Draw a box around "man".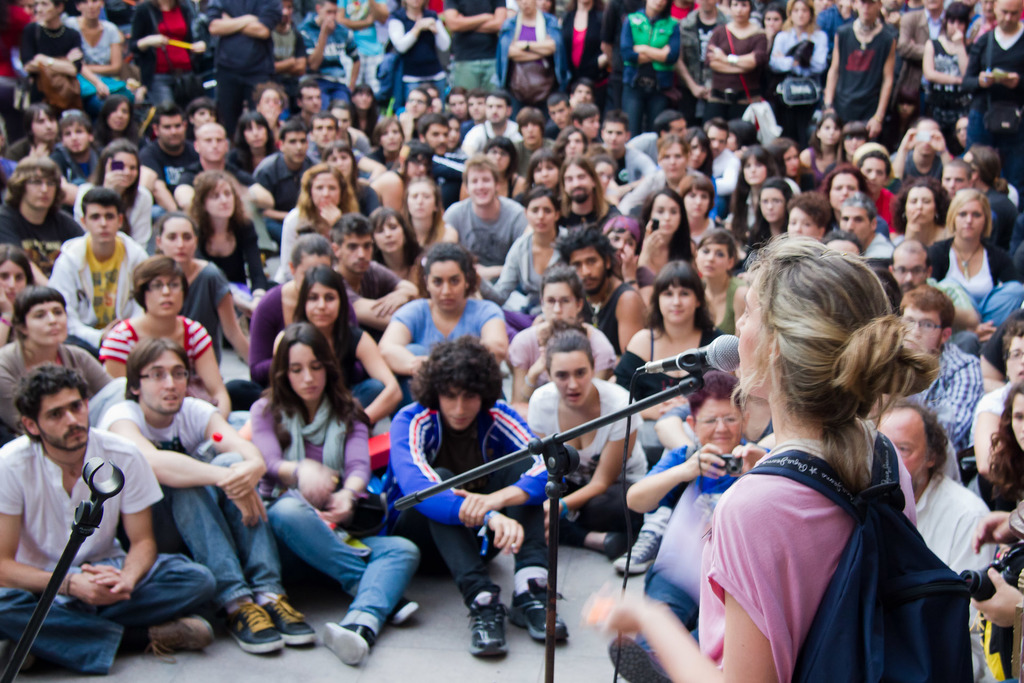
46 184 151 358.
